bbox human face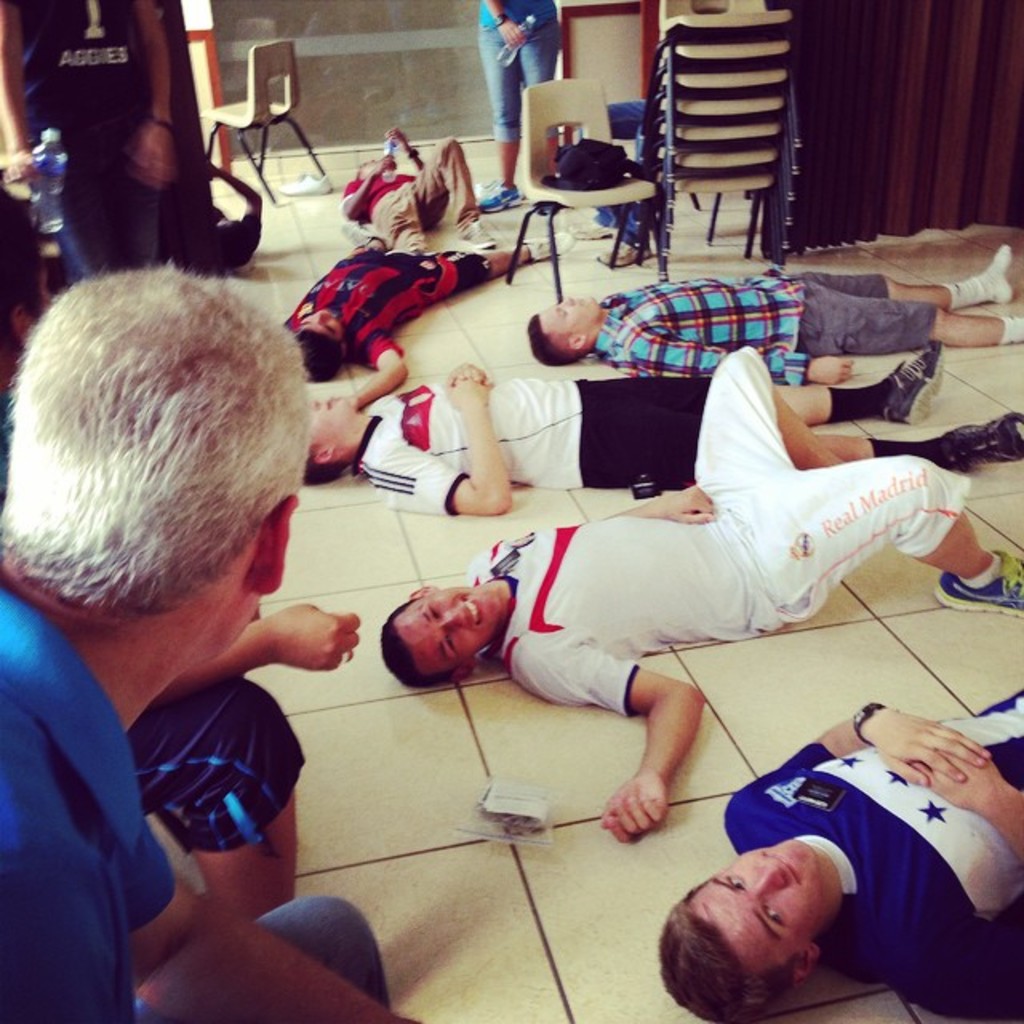
locate(690, 834, 819, 973)
